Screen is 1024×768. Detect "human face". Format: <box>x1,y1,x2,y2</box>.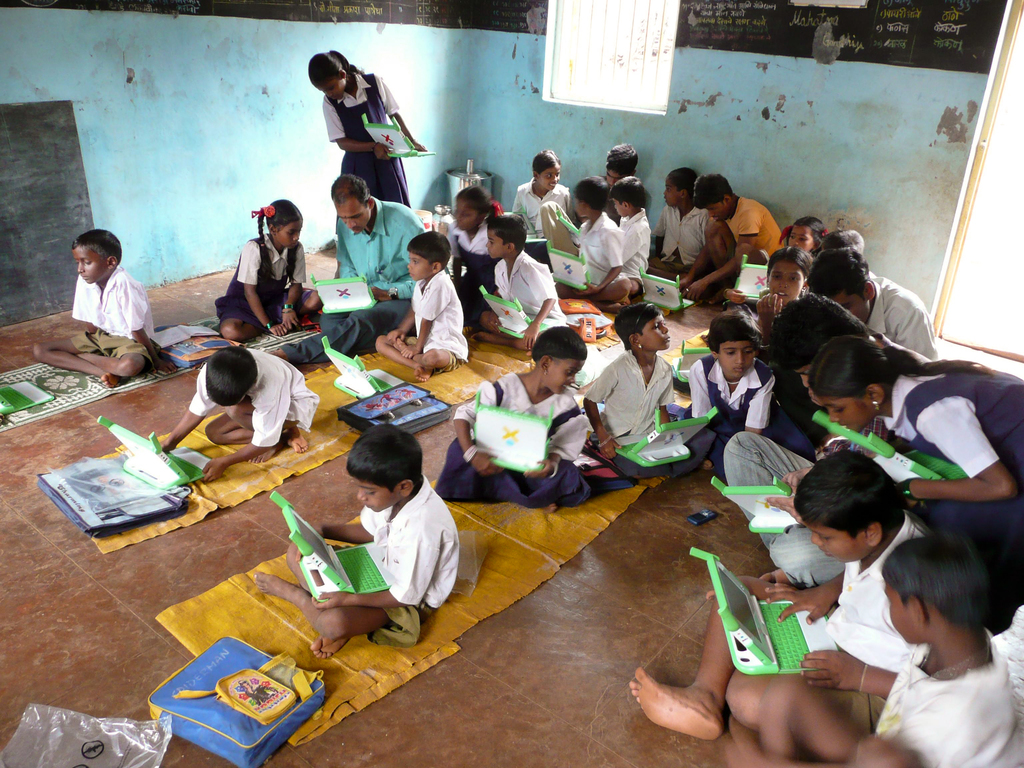
<box>275,219,303,246</box>.
